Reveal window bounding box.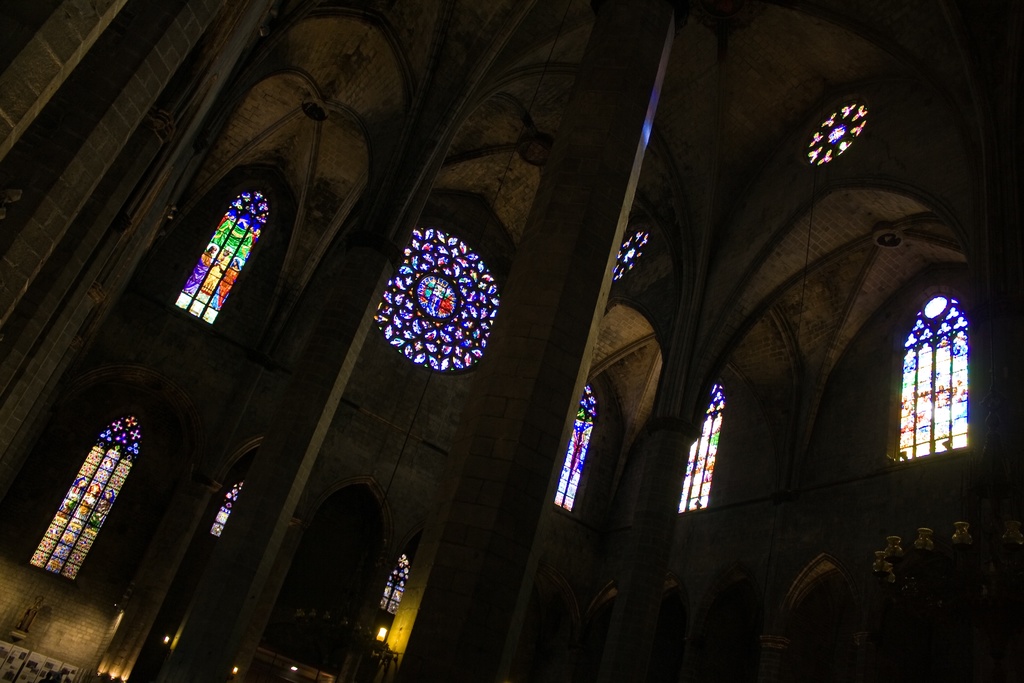
Revealed: box=[677, 378, 719, 516].
